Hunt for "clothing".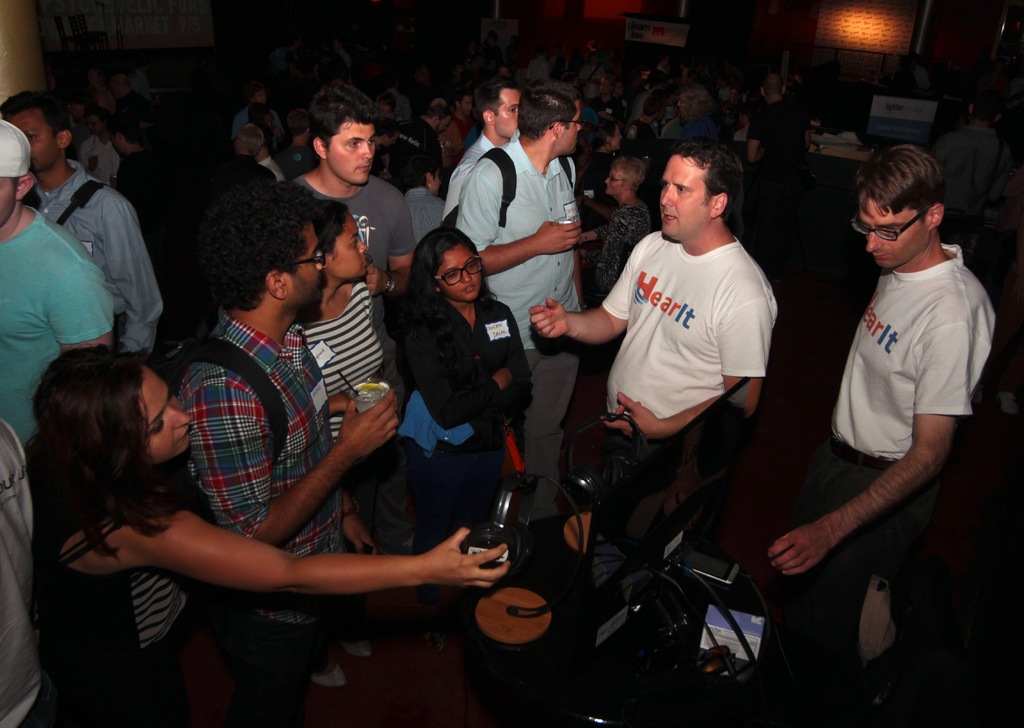
Hunted down at BBox(440, 130, 497, 217).
